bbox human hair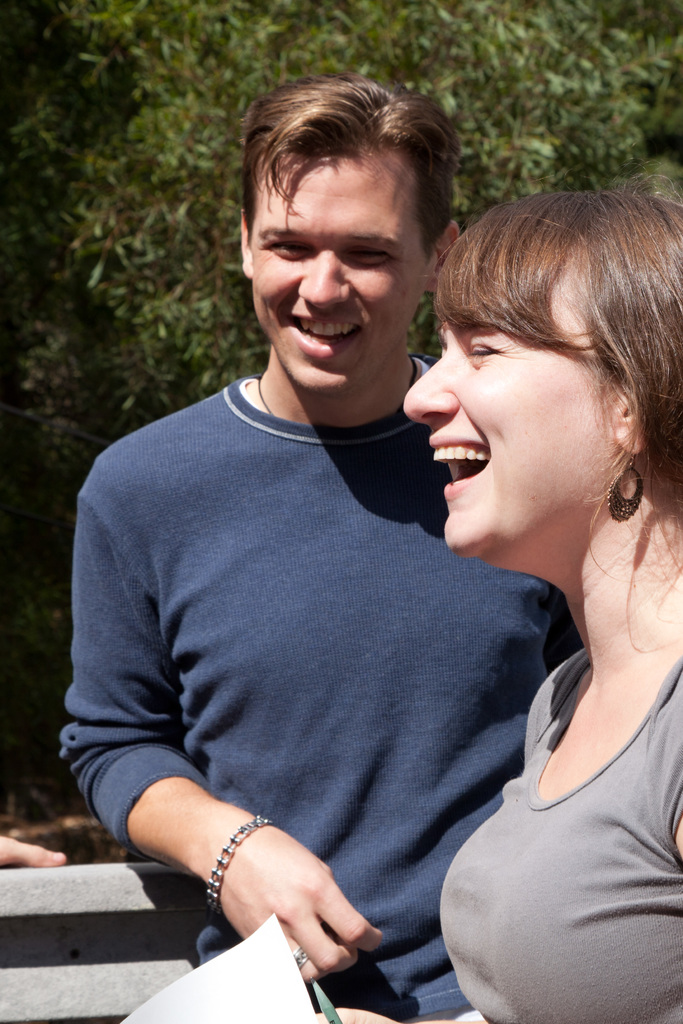
select_region(427, 159, 662, 541)
